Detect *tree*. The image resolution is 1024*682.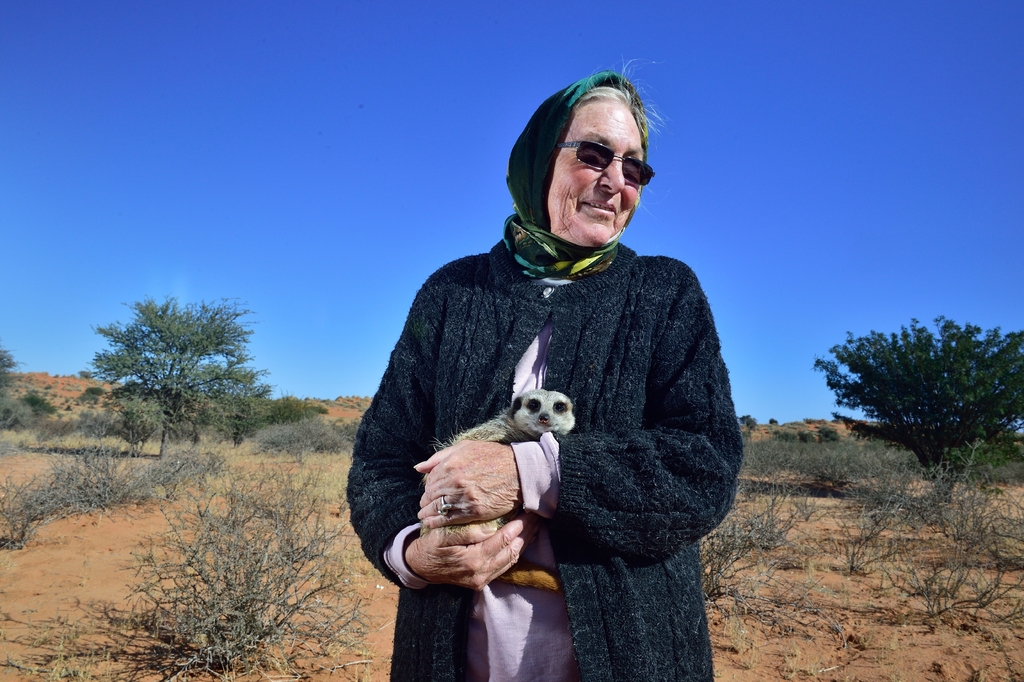
box(93, 296, 275, 458).
